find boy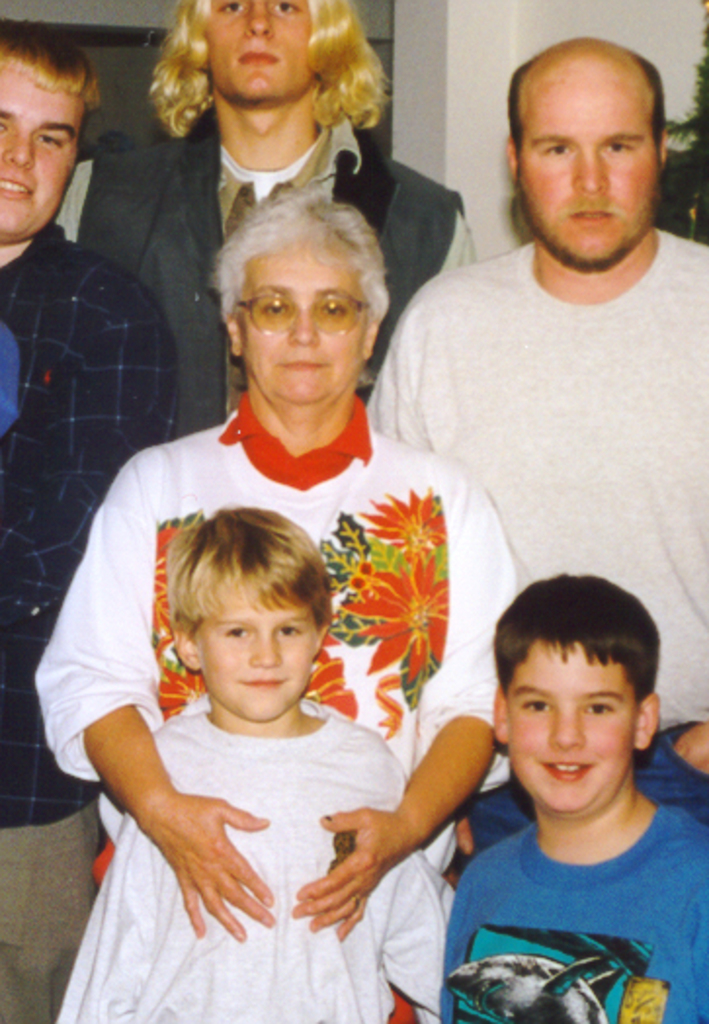
locate(420, 559, 695, 1012)
